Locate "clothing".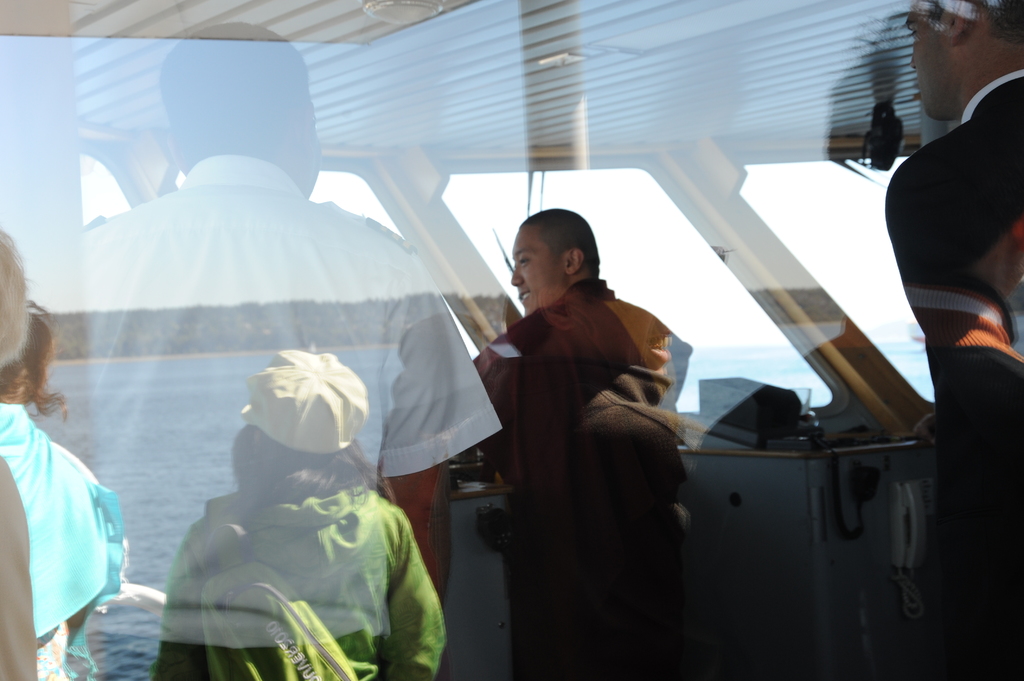
Bounding box: (x1=472, y1=230, x2=700, y2=636).
